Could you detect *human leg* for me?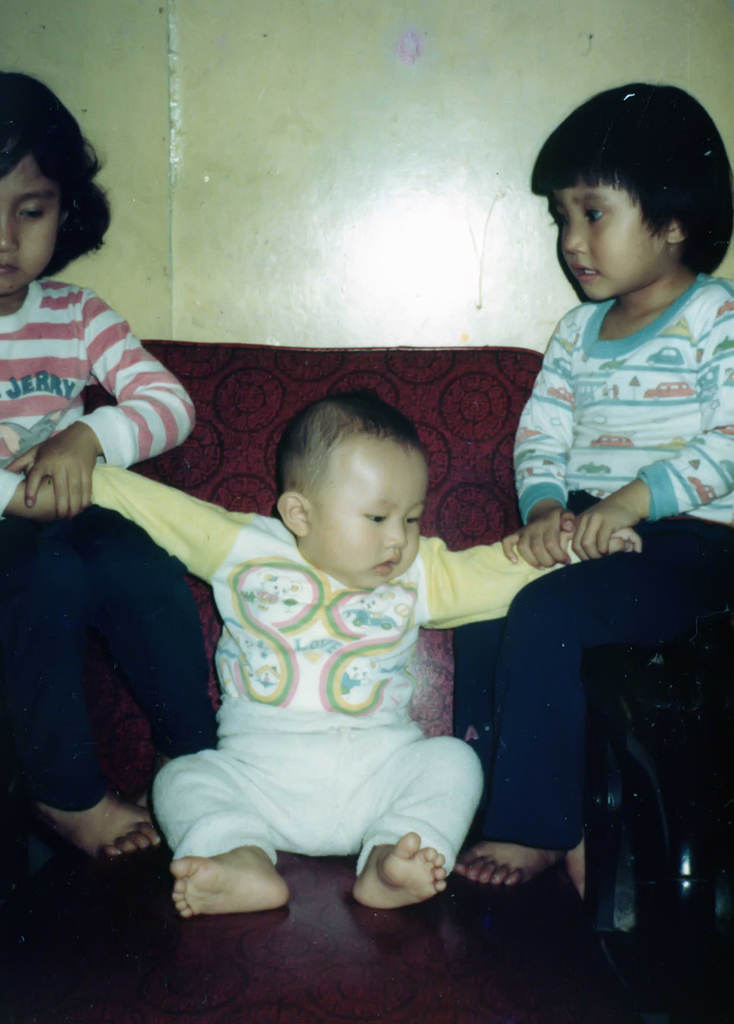
Detection result: 322 736 484 893.
